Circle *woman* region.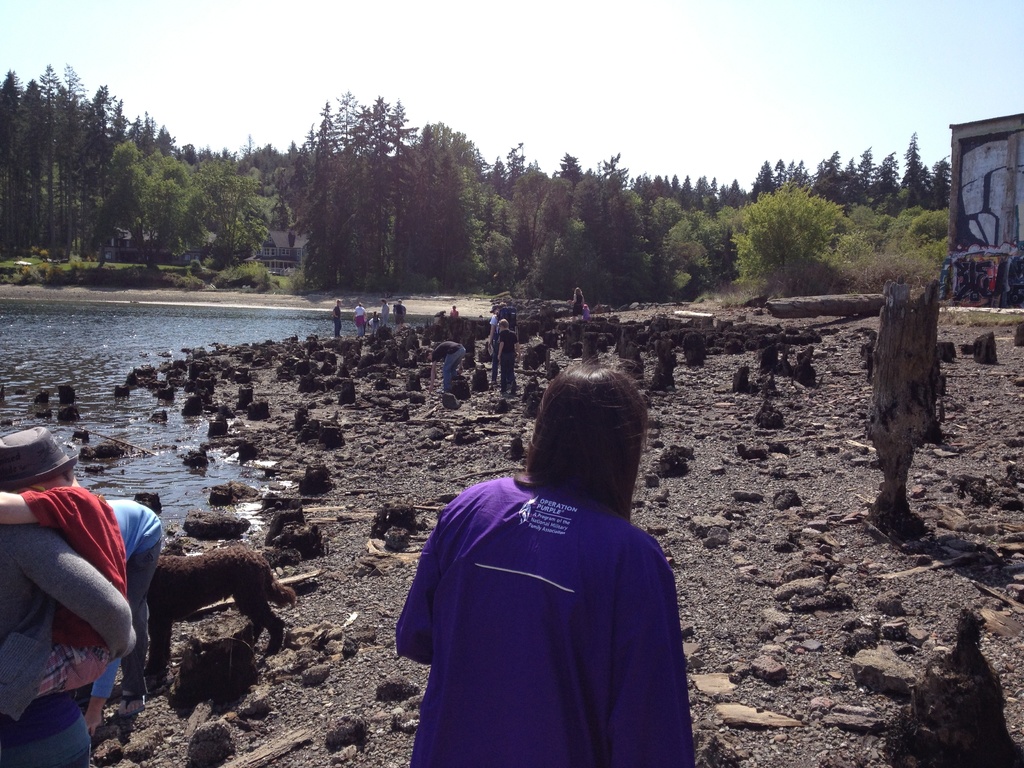
Region: region(388, 332, 712, 767).
